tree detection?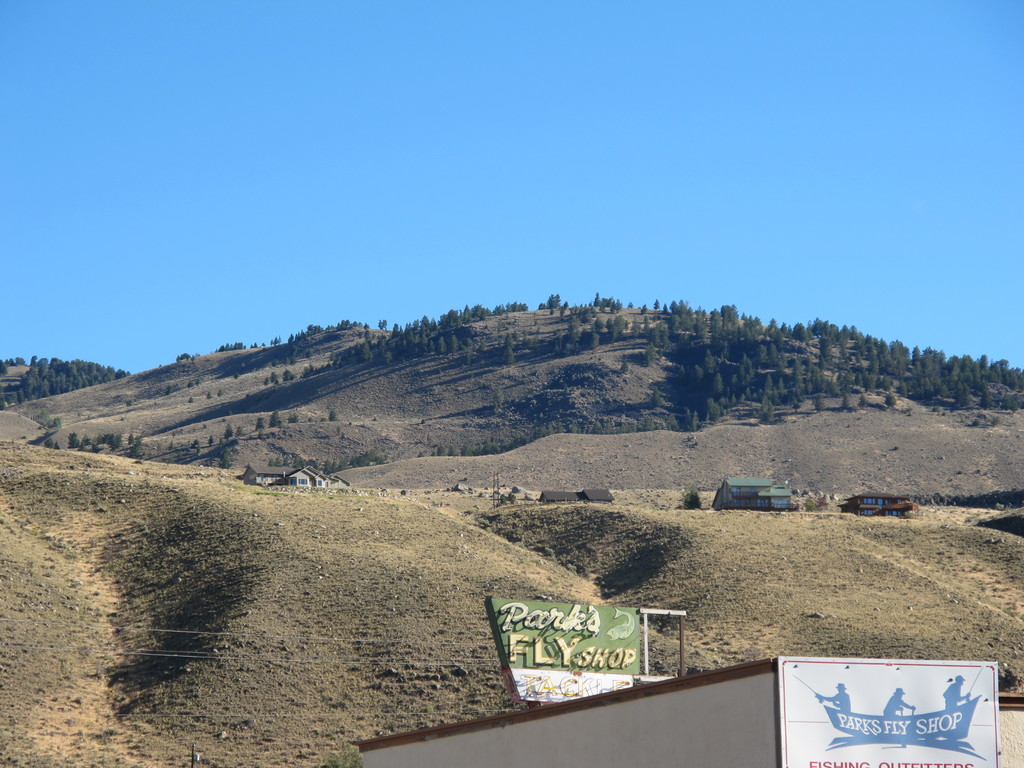
{"left": 0, "top": 357, "right": 6, "bottom": 378}
